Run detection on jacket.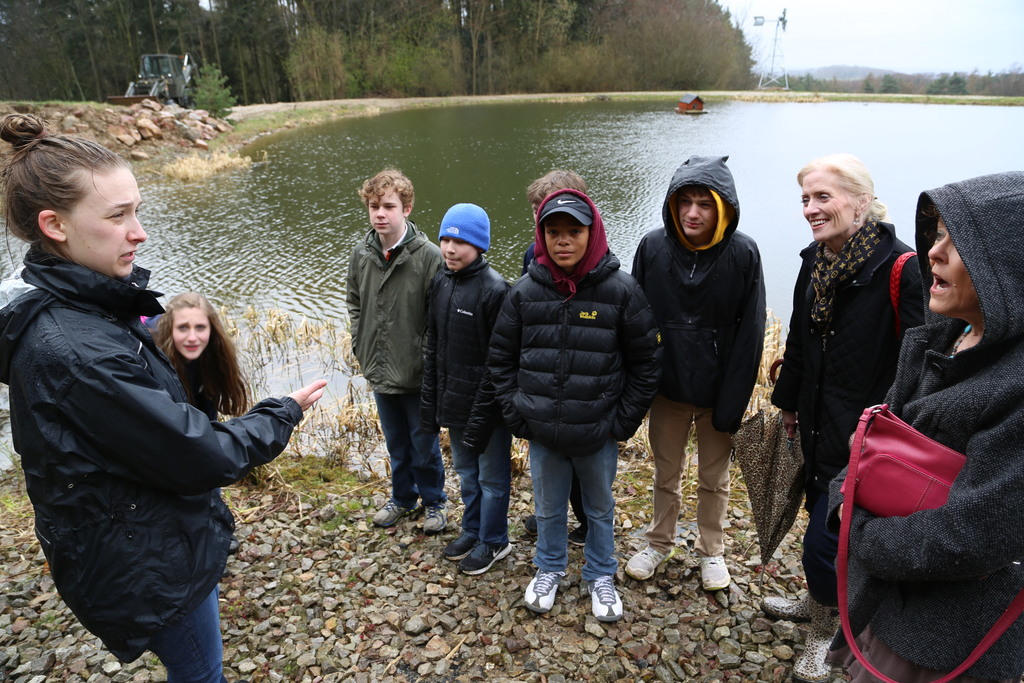
Result: (left=770, top=220, right=924, bottom=479).
